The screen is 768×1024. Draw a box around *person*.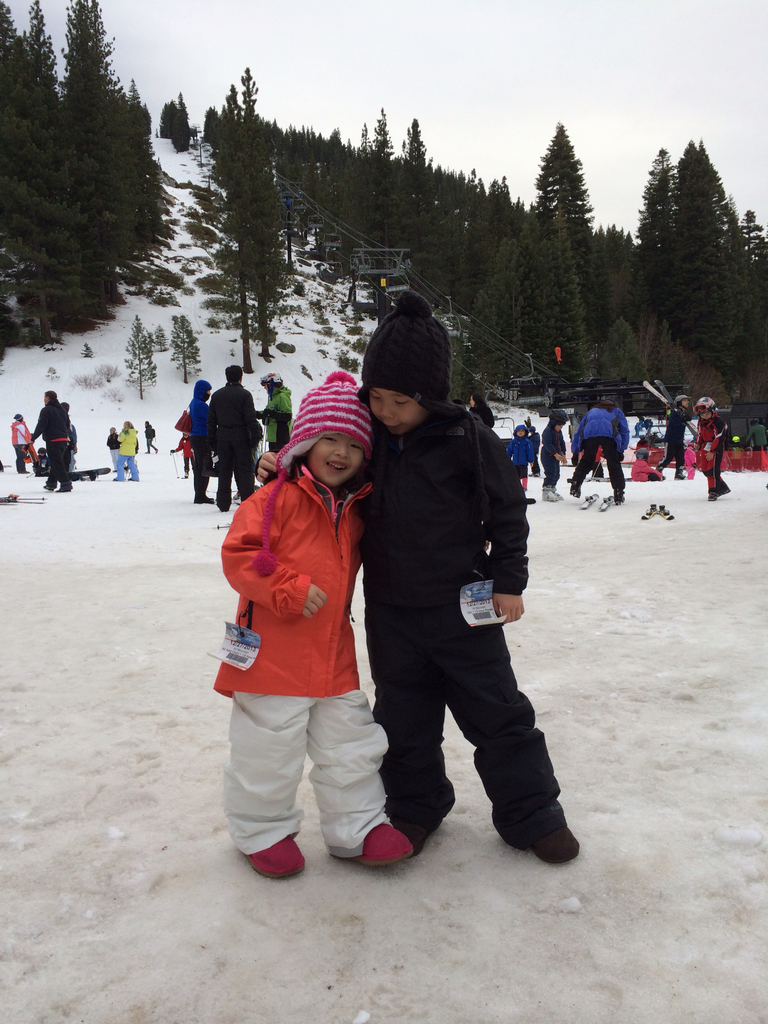
box(569, 406, 625, 508).
